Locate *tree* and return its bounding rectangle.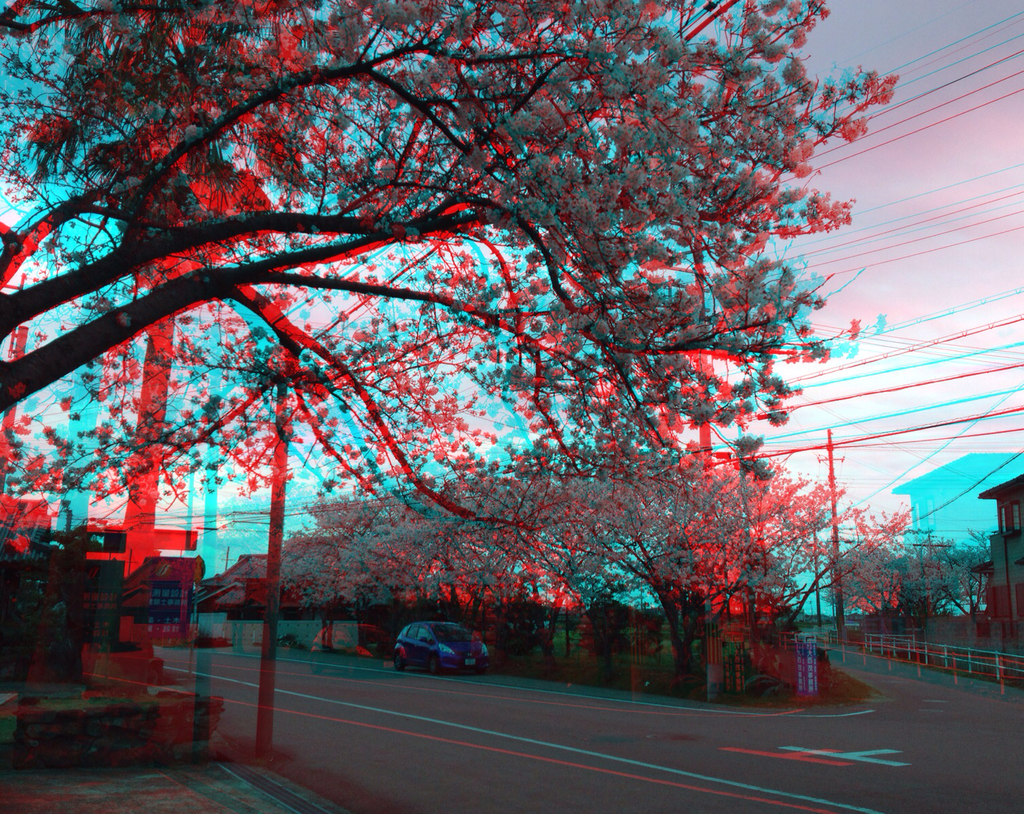
box=[267, 495, 404, 655].
